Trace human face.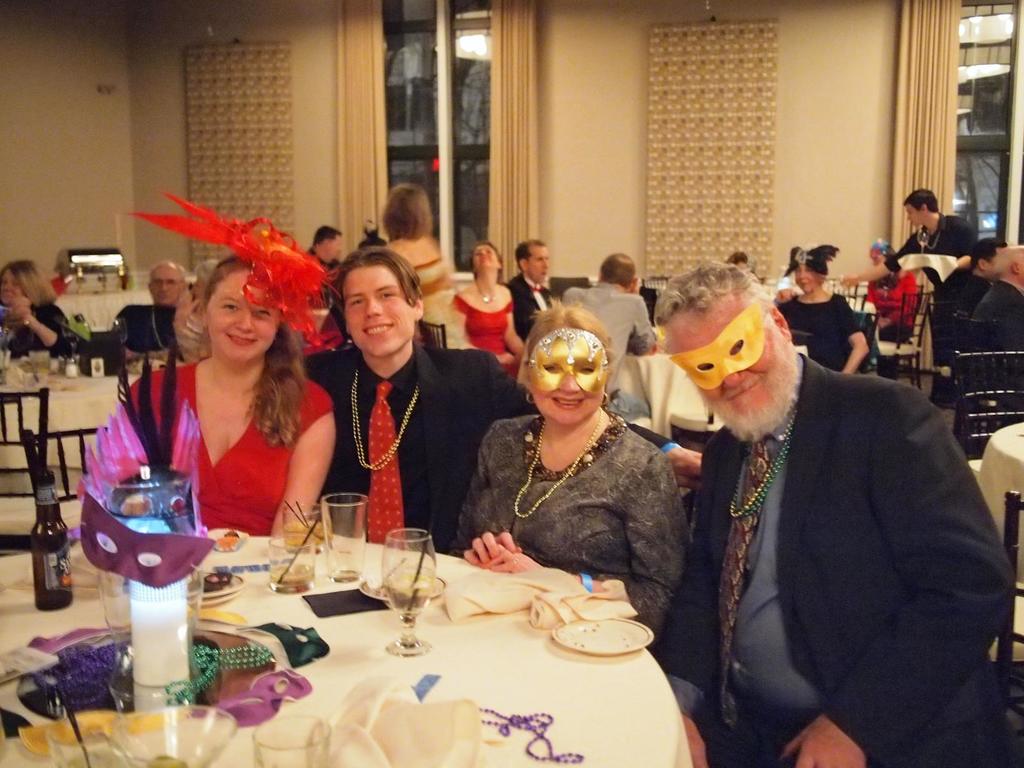
Traced to [left=208, top=267, right=282, bottom=366].
